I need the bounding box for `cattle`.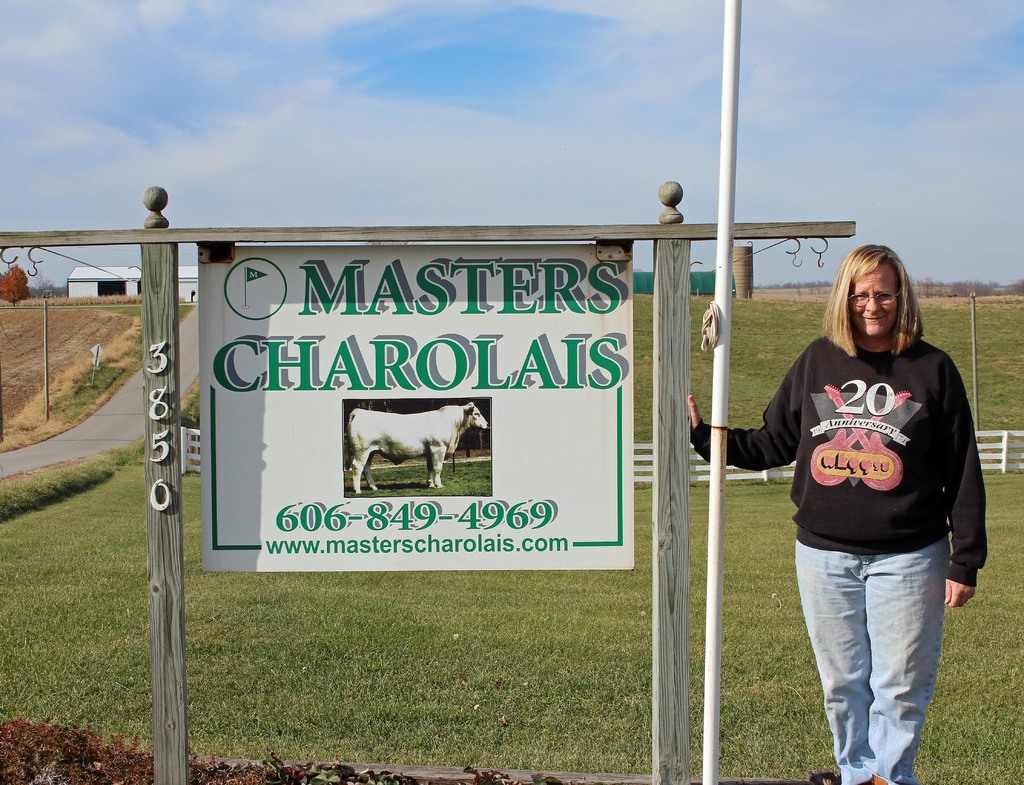
Here it is: [342,394,490,486].
